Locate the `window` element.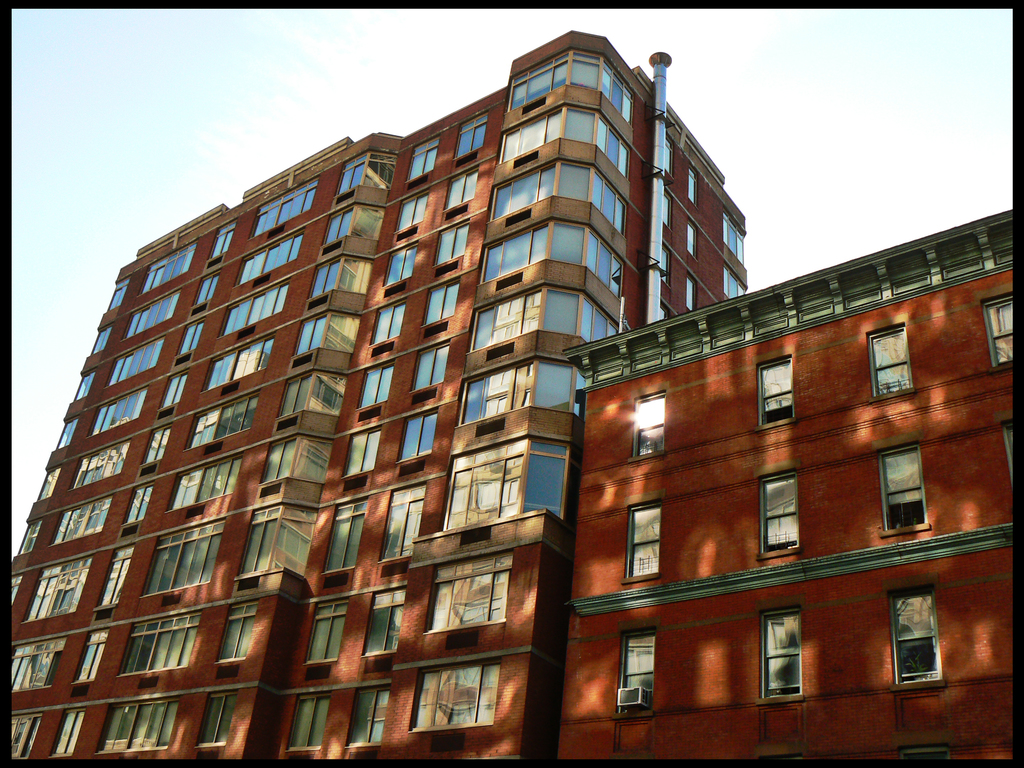
Element bbox: locate(871, 427, 932, 538).
